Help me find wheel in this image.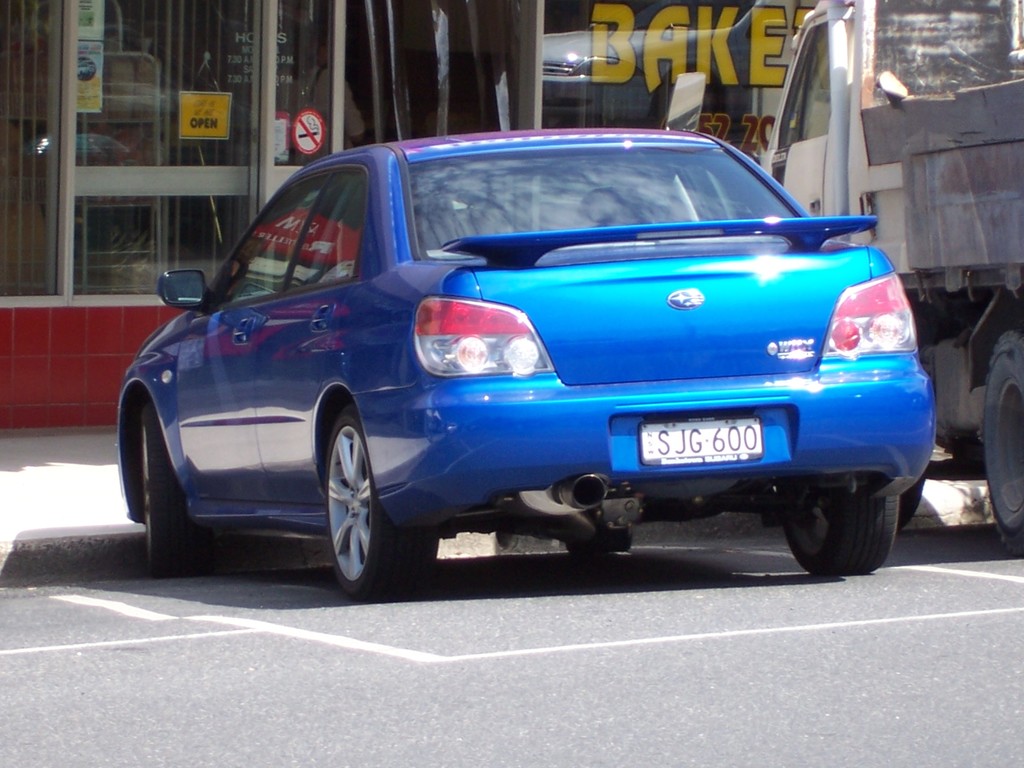
Found it: bbox=(303, 396, 397, 588).
